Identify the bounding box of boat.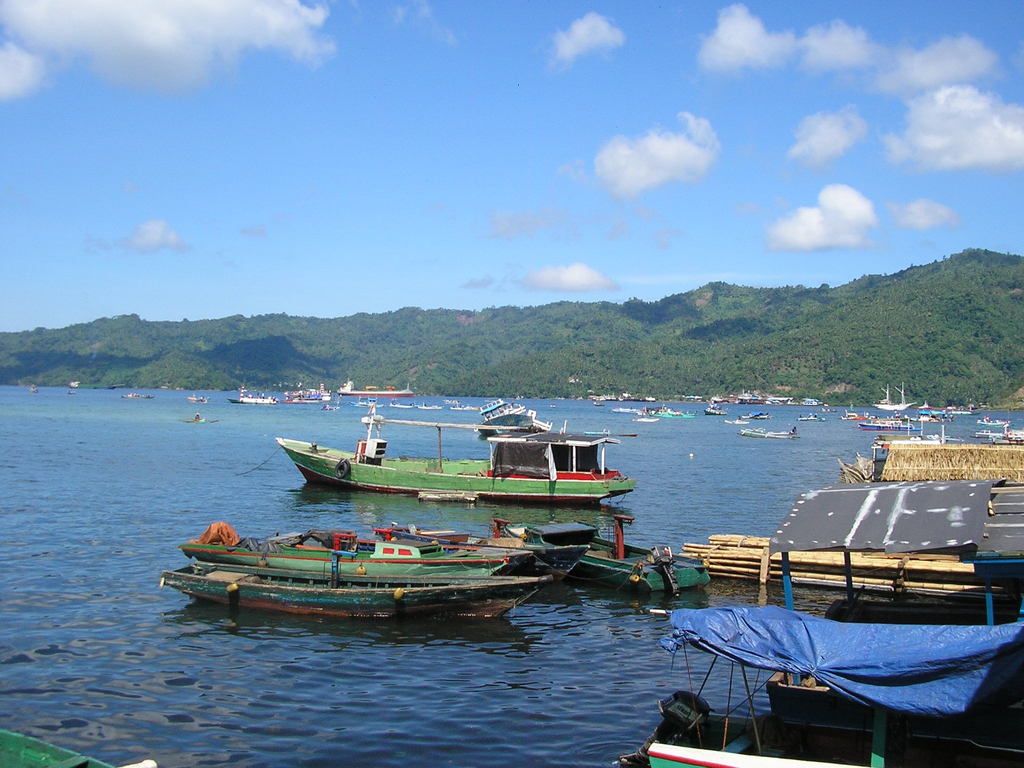
pyautogui.locateOnScreen(787, 413, 822, 422).
